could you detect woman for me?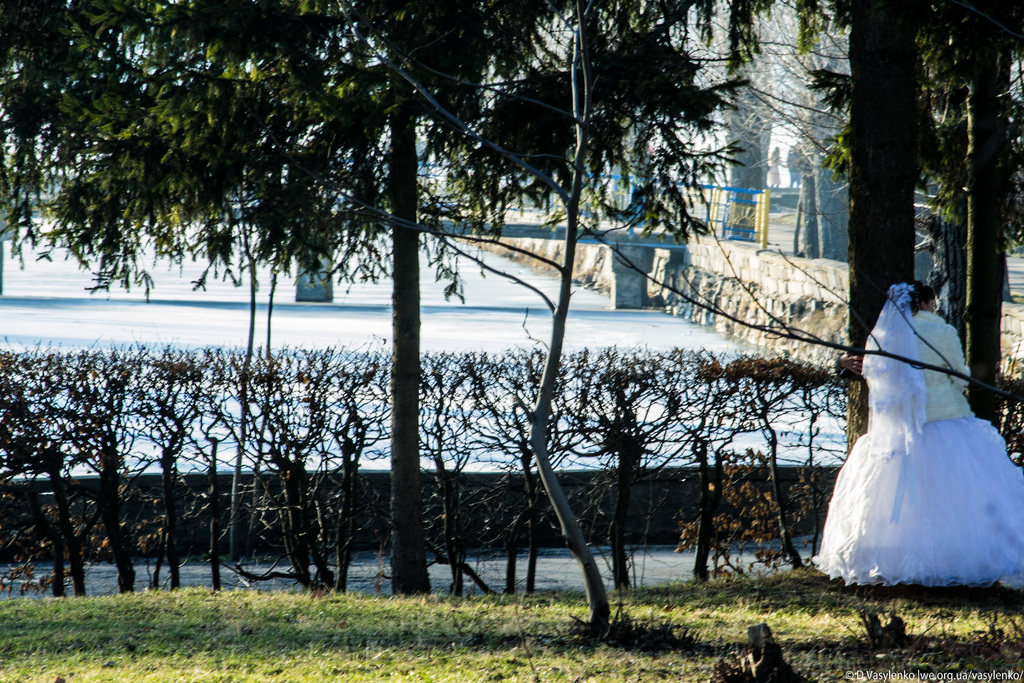
Detection result: <box>819,268,1016,591</box>.
